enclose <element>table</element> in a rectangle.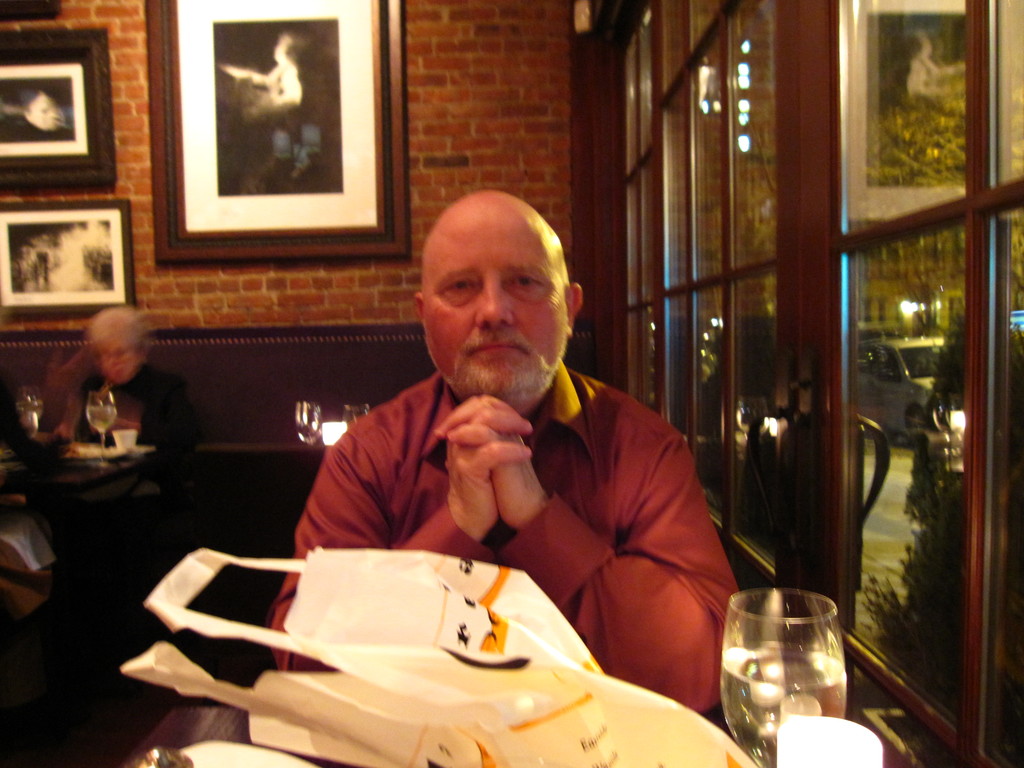
117:686:922:761.
